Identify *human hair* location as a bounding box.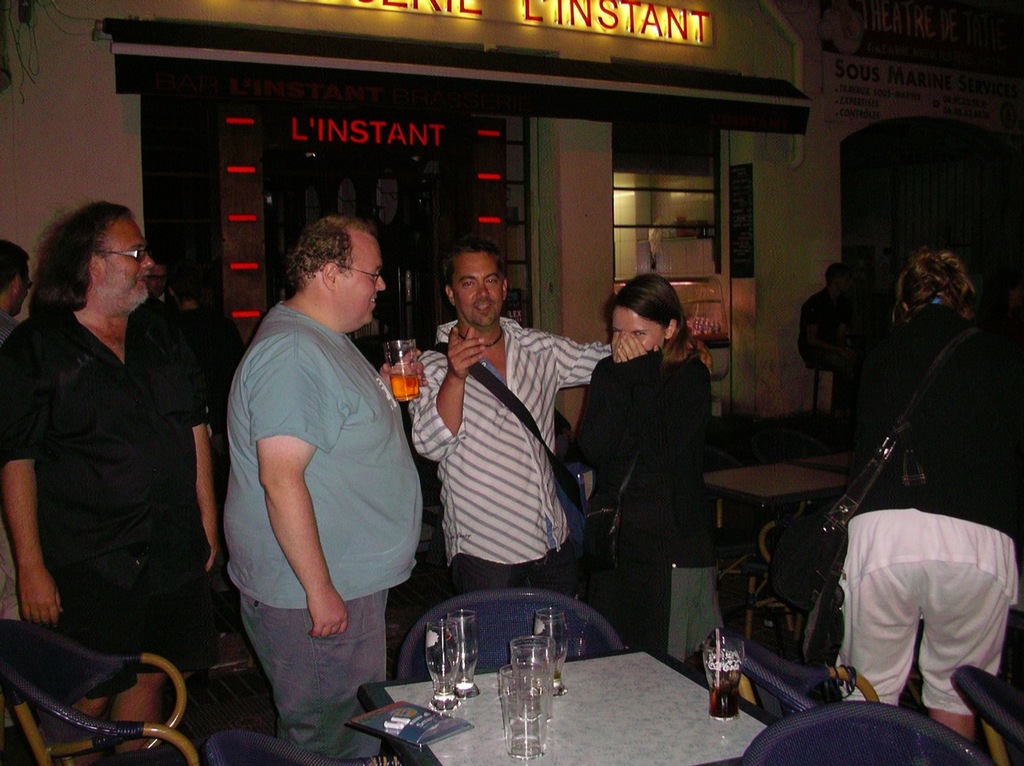
l=288, t=215, r=373, b=291.
